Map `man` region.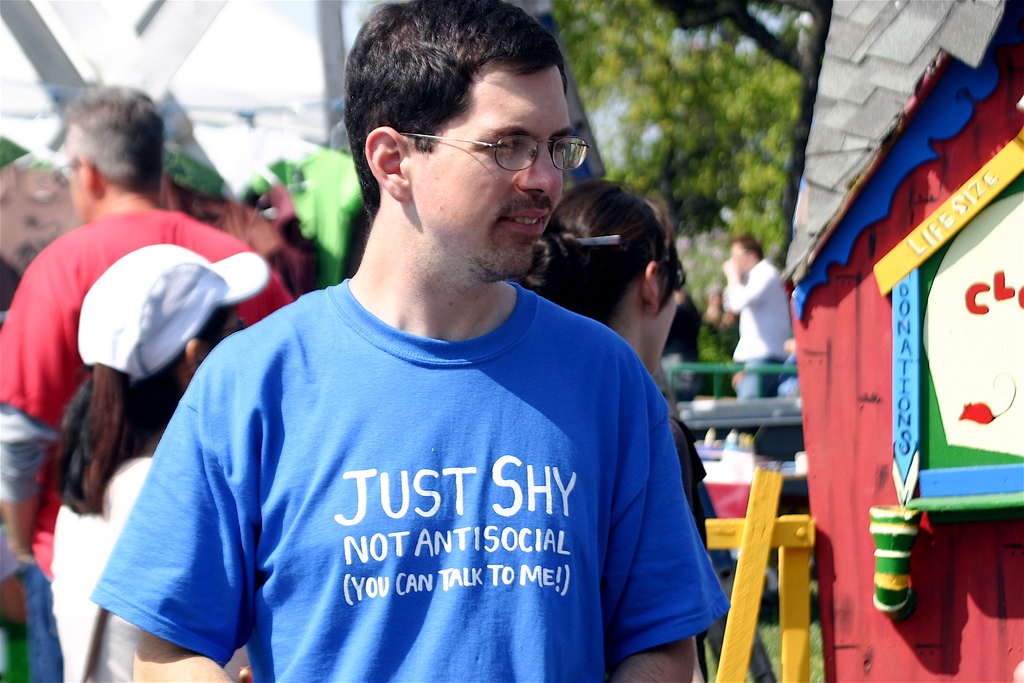
Mapped to select_region(710, 238, 798, 453).
